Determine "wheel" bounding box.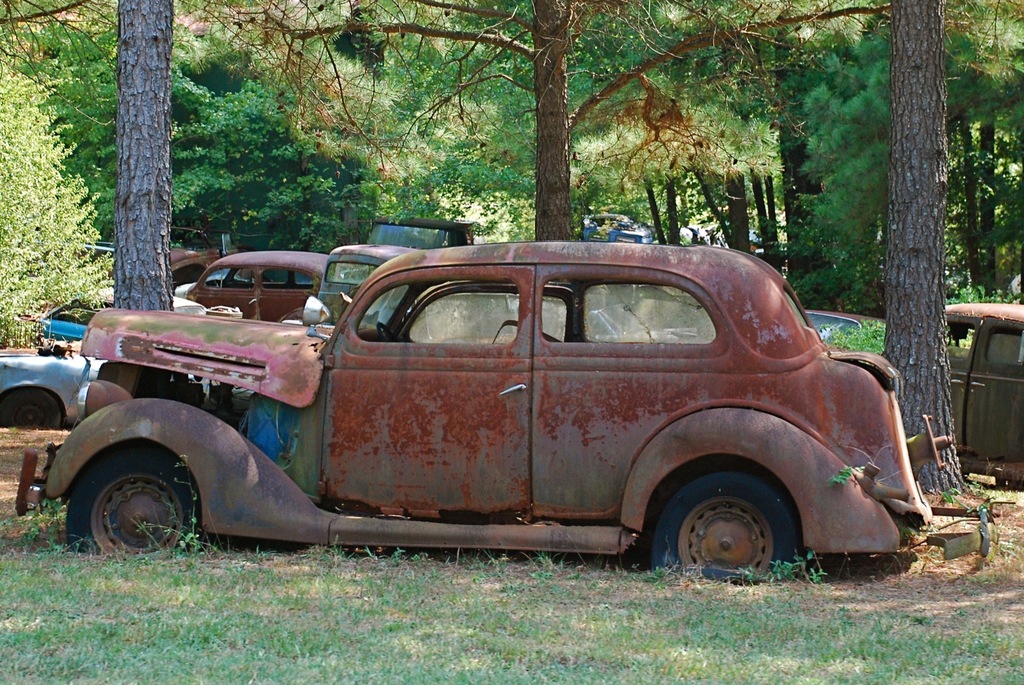
Determined: bbox=[377, 322, 391, 341].
